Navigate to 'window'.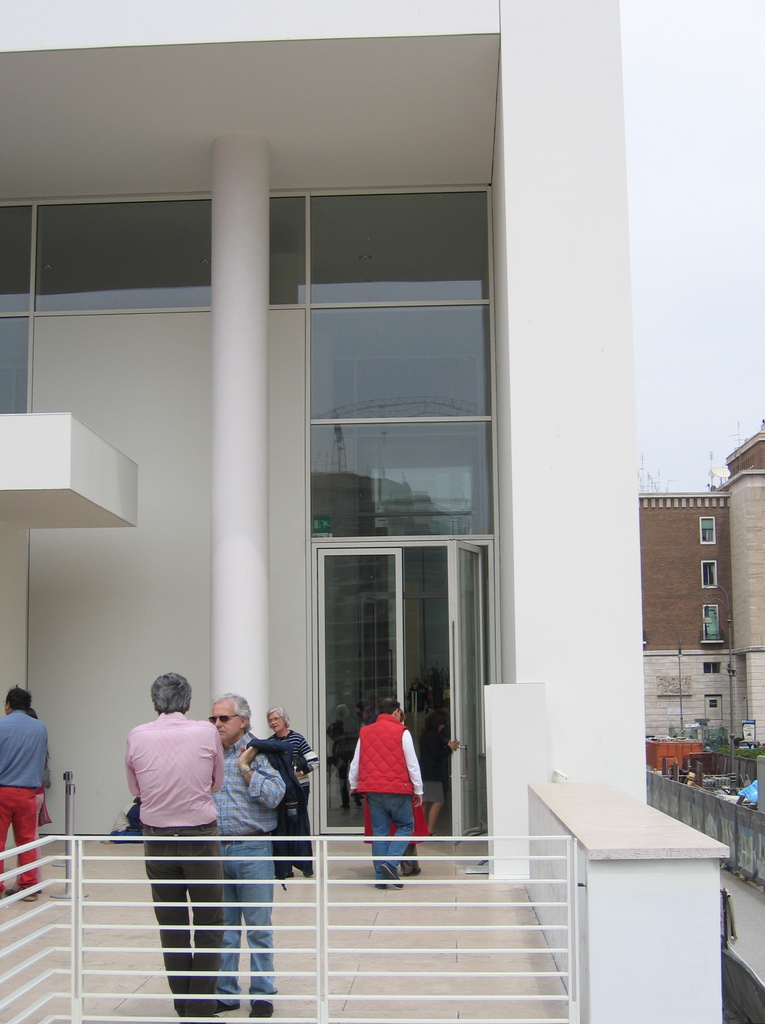
Navigation target: rect(701, 556, 722, 589).
